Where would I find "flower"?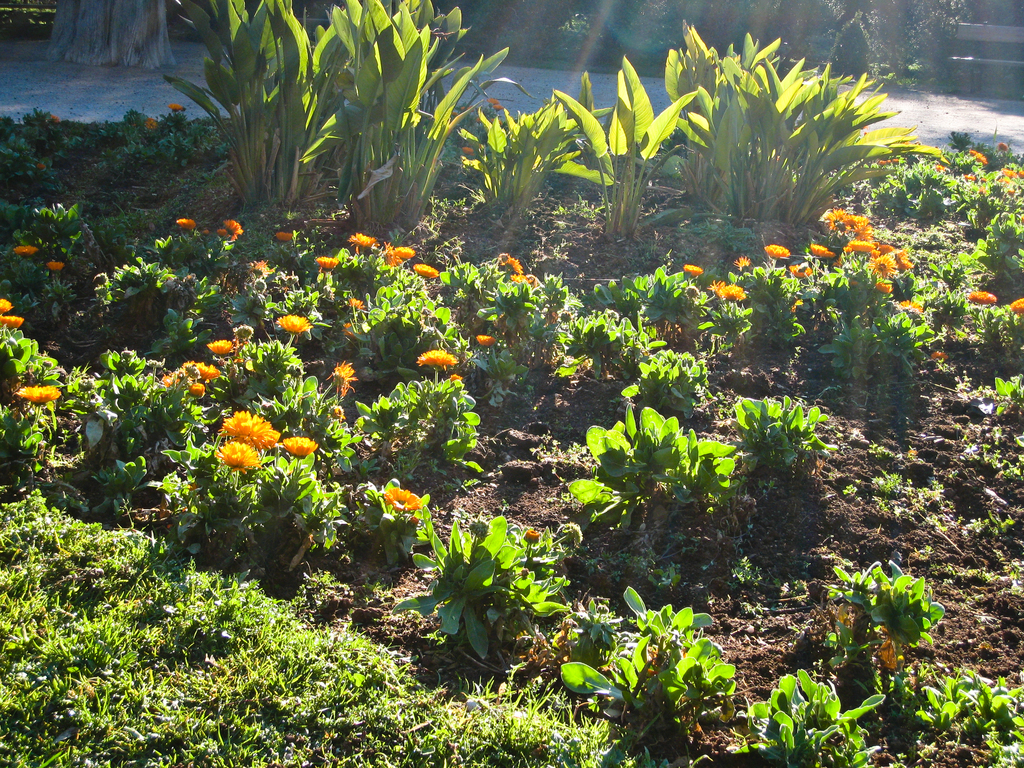
At rect(415, 262, 440, 278).
